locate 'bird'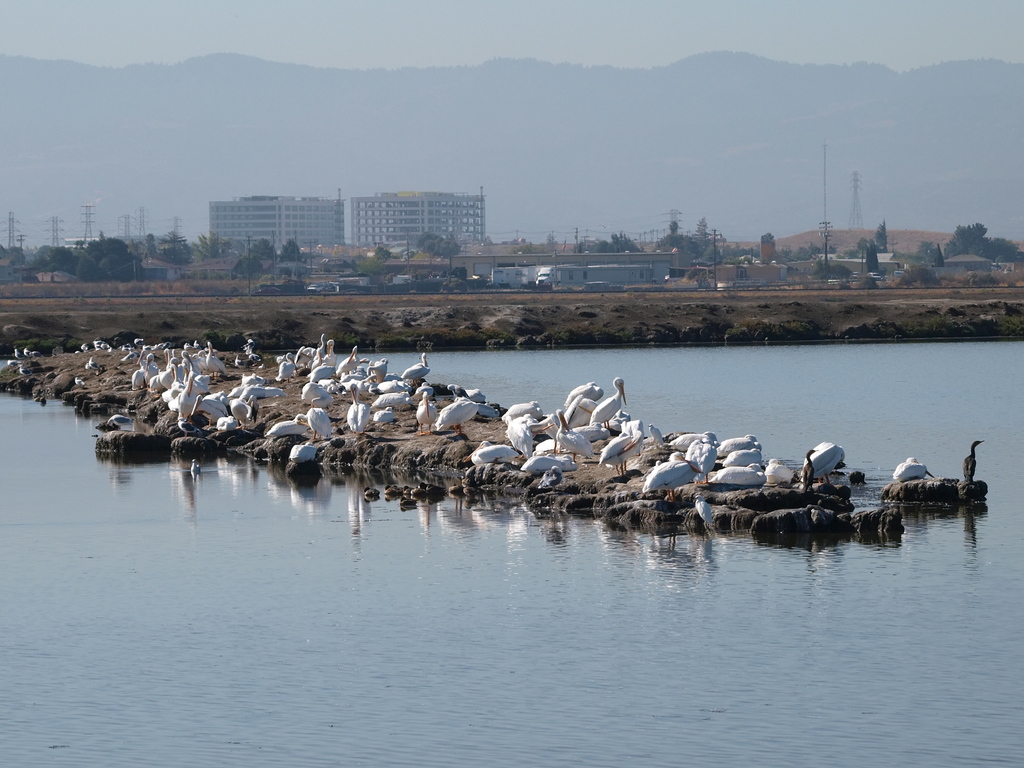
bbox=(721, 446, 769, 466)
